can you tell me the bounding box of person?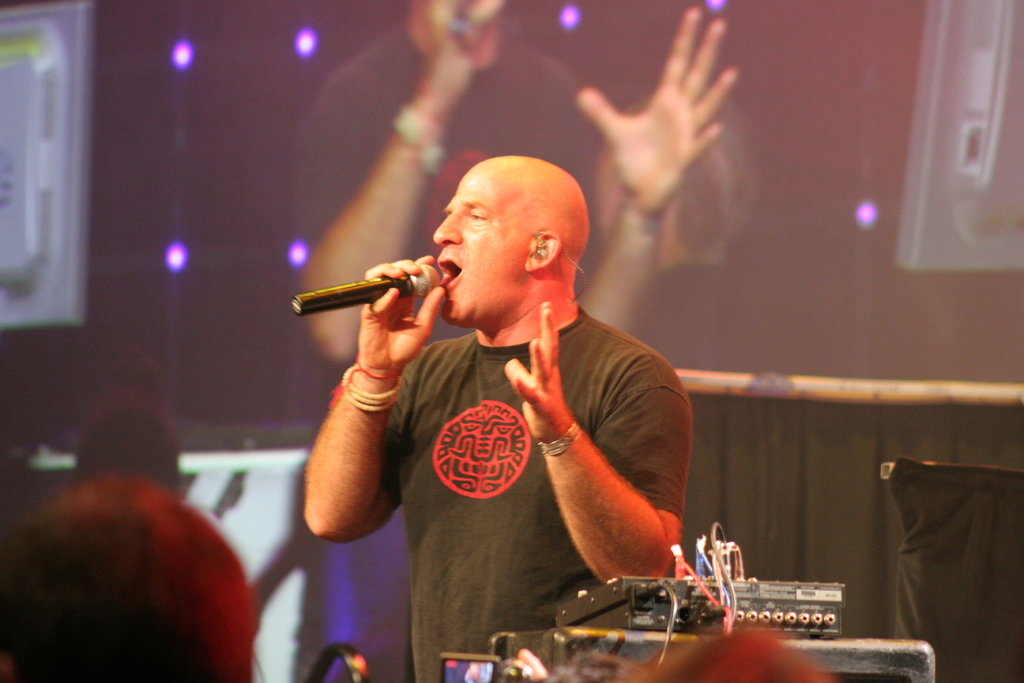
pyautogui.locateOnScreen(294, 0, 737, 373).
